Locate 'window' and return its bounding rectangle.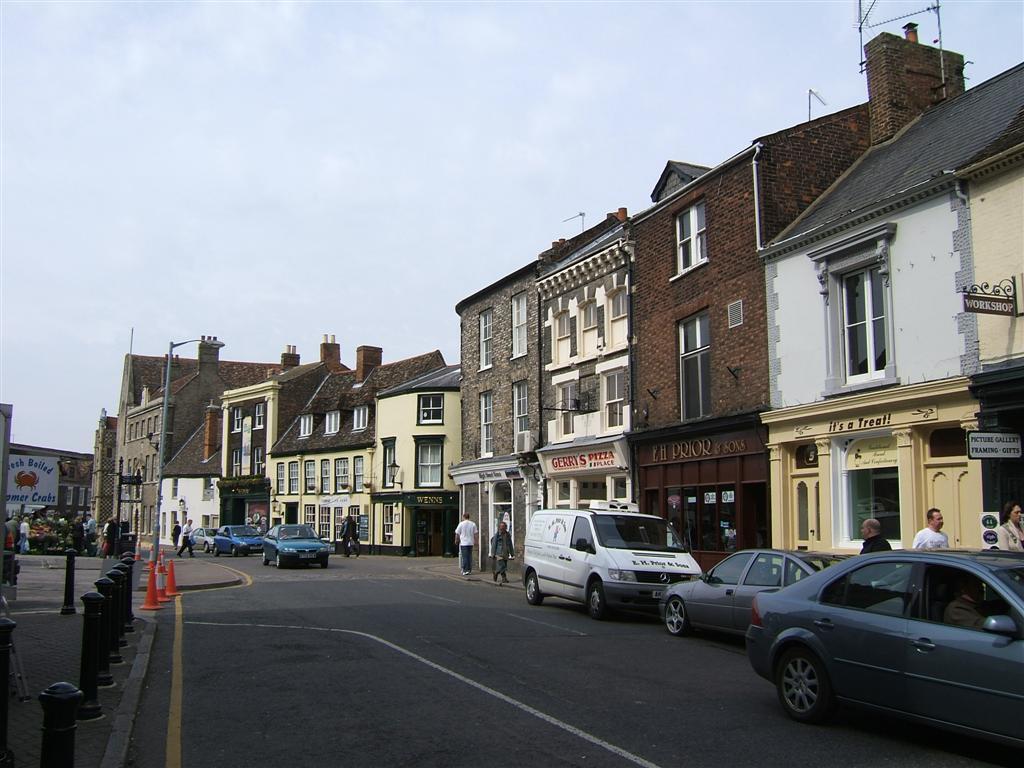
(145, 461, 149, 481).
